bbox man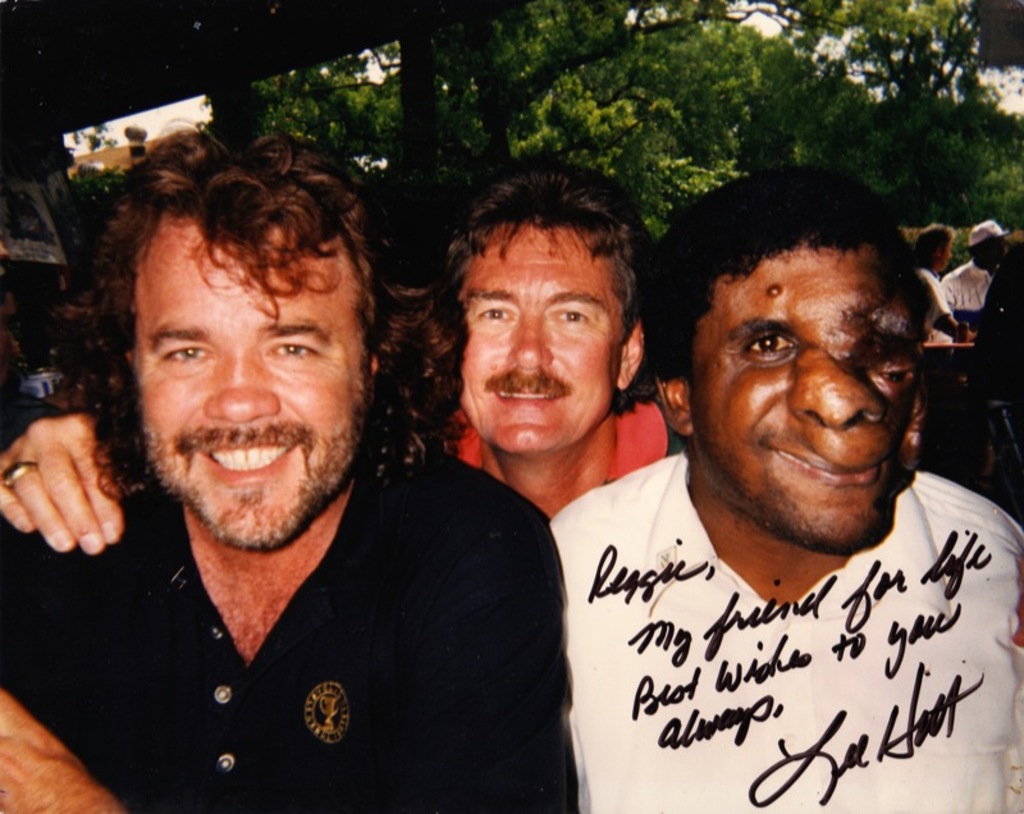
rect(451, 168, 675, 517)
